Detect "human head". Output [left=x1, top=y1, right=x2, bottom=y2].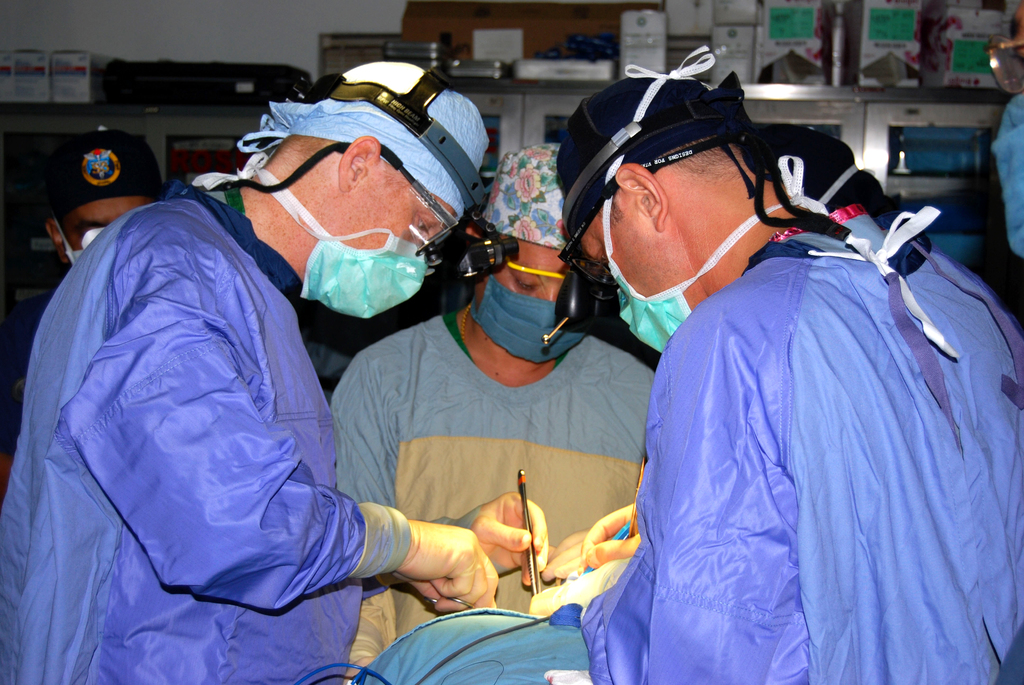
[left=564, top=70, right=773, bottom=348].
